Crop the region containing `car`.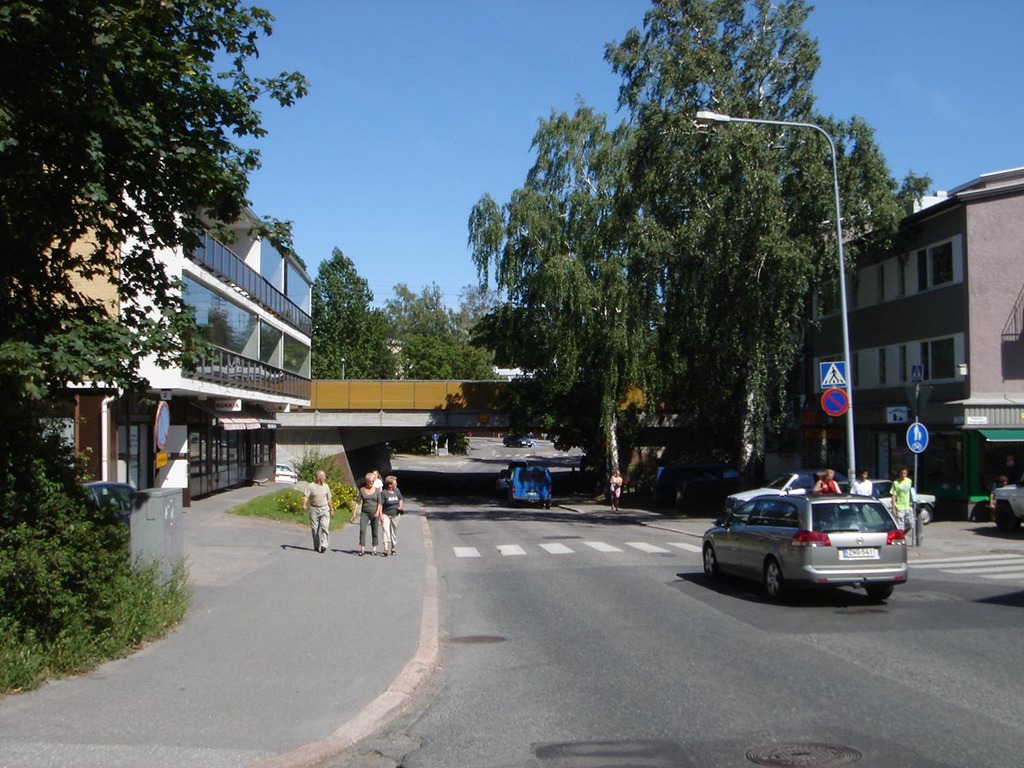
Crop region: [697,477,919,604].
